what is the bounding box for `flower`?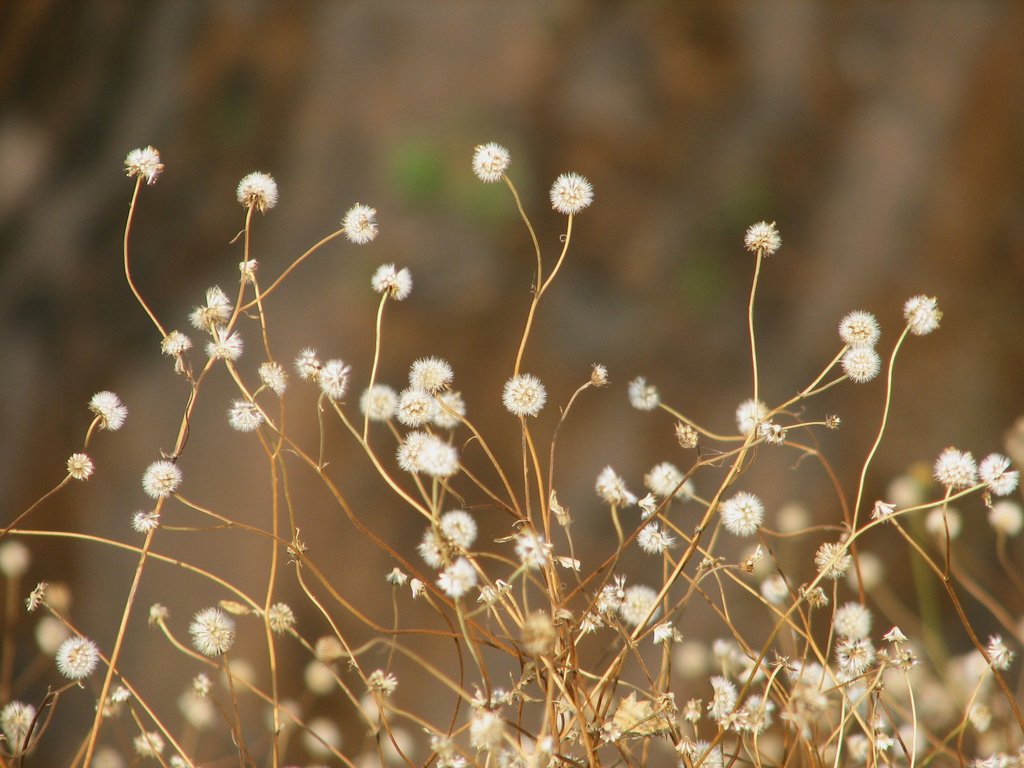
(542,170,590,216).
